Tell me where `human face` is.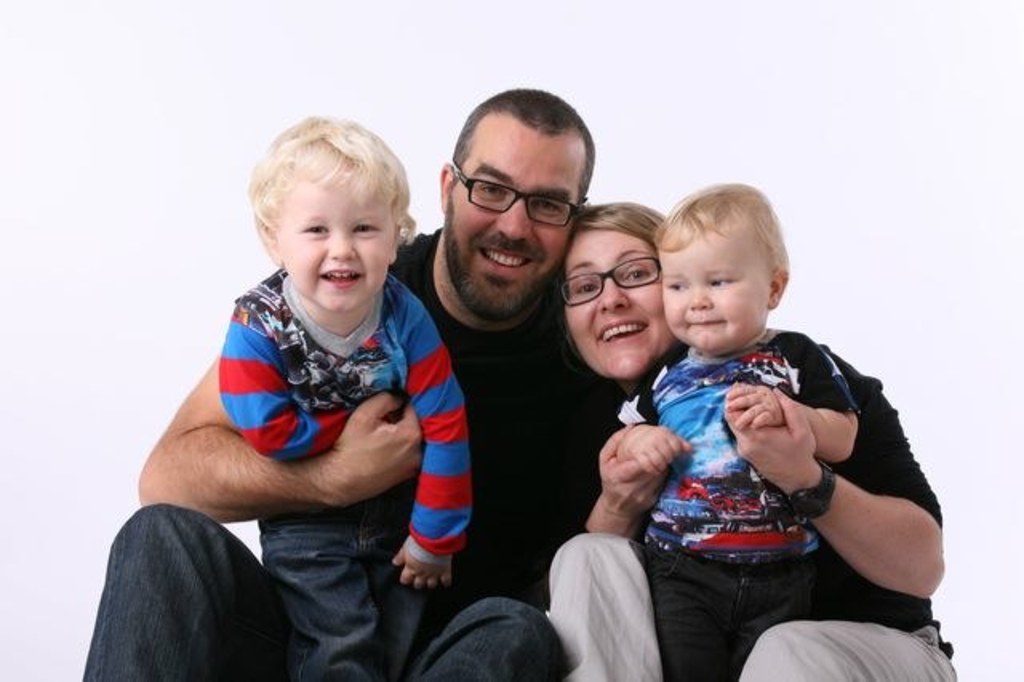
`human face` is at locate(563, 231, 659, 381).
